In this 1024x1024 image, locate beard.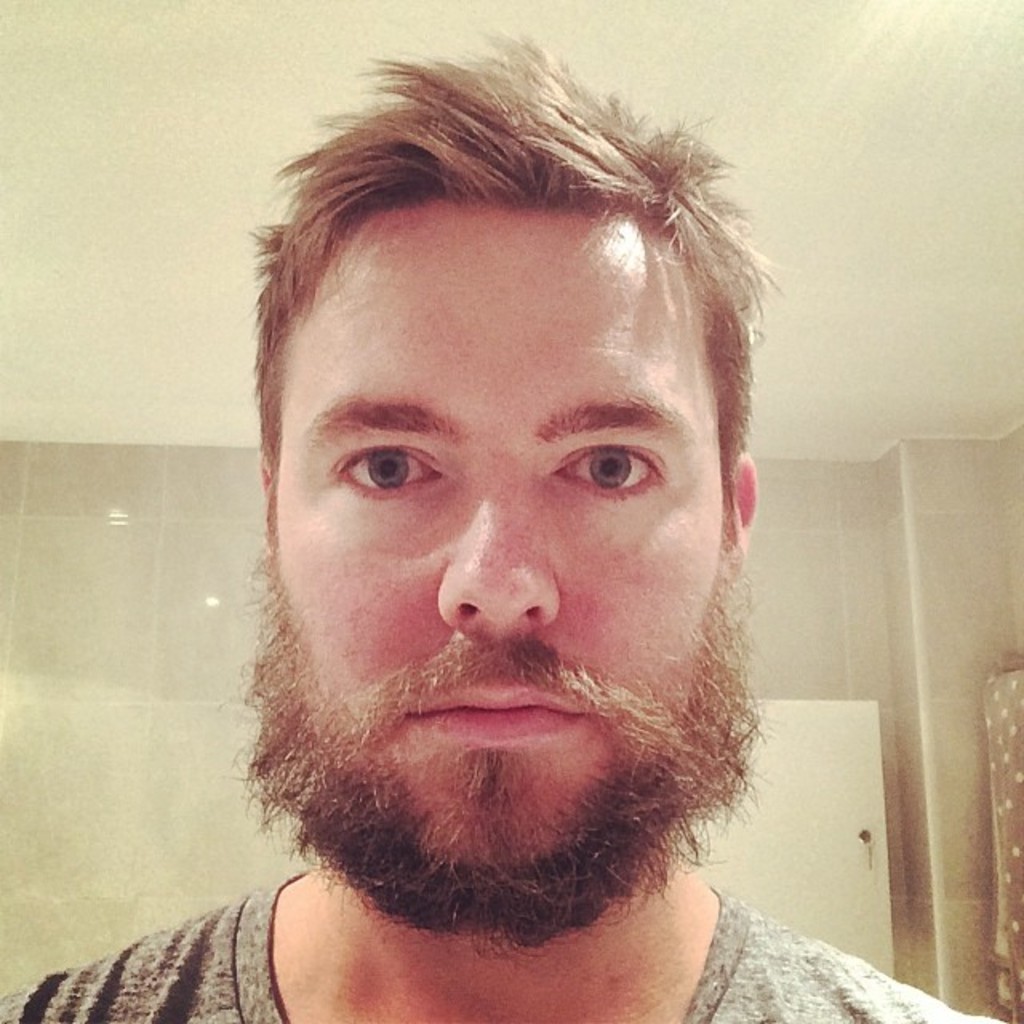
Bounding box: 222, 541, 782, 942.
